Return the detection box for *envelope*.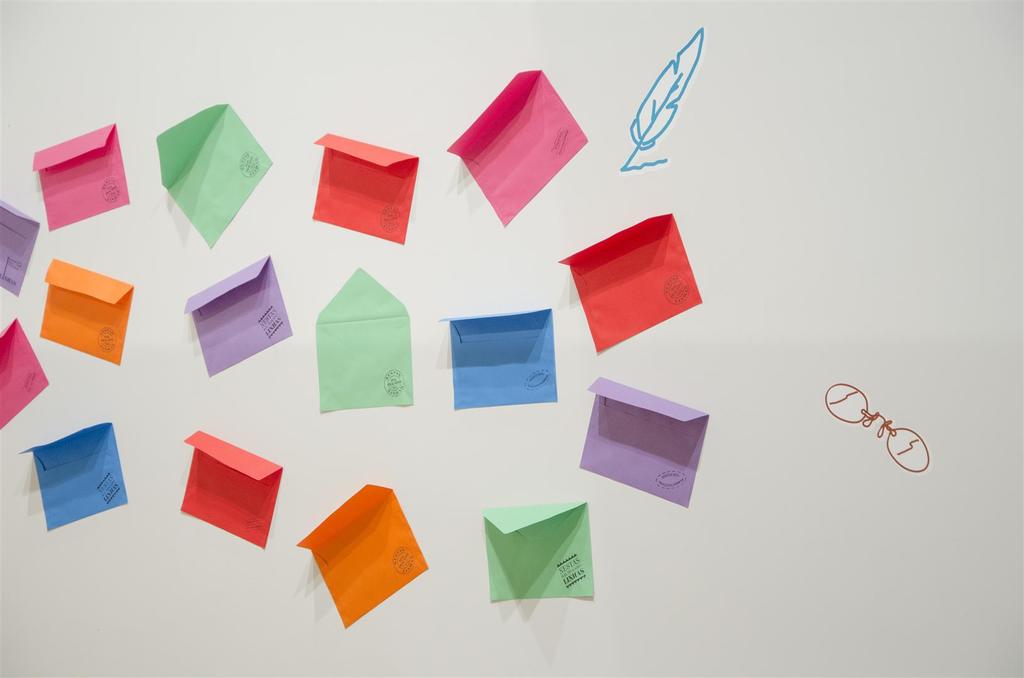
[x1=179, y1=428, x2=284, y2=550].
